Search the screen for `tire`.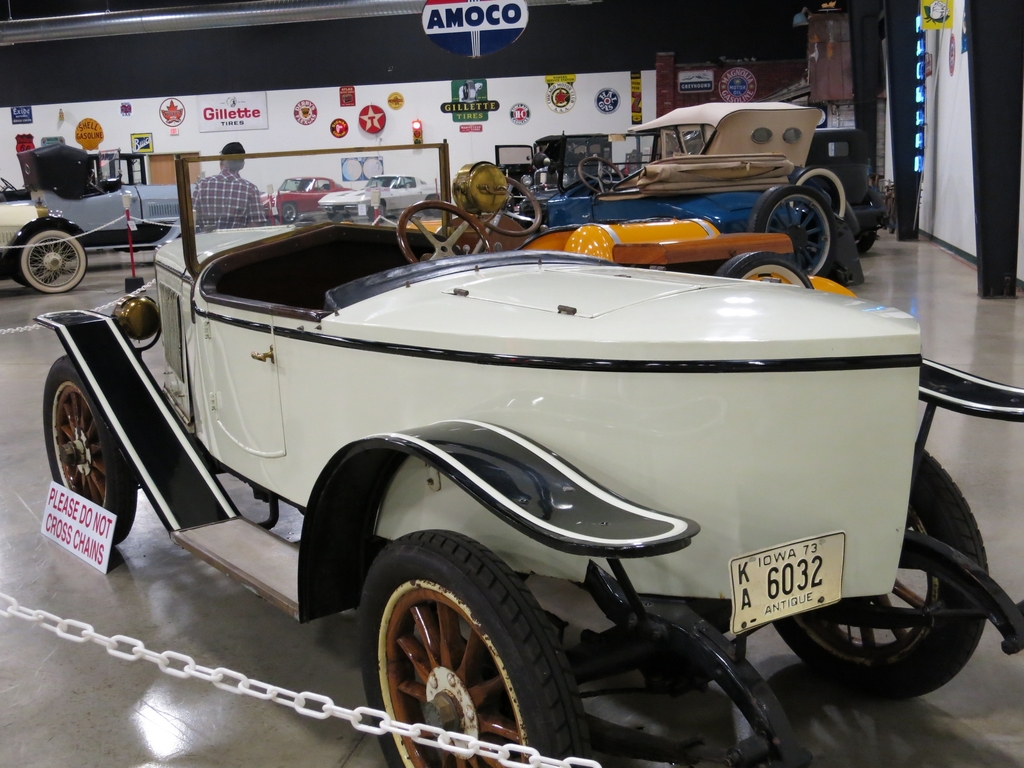
Found at (x1=370, y1=204, x2=387, y2=220).
